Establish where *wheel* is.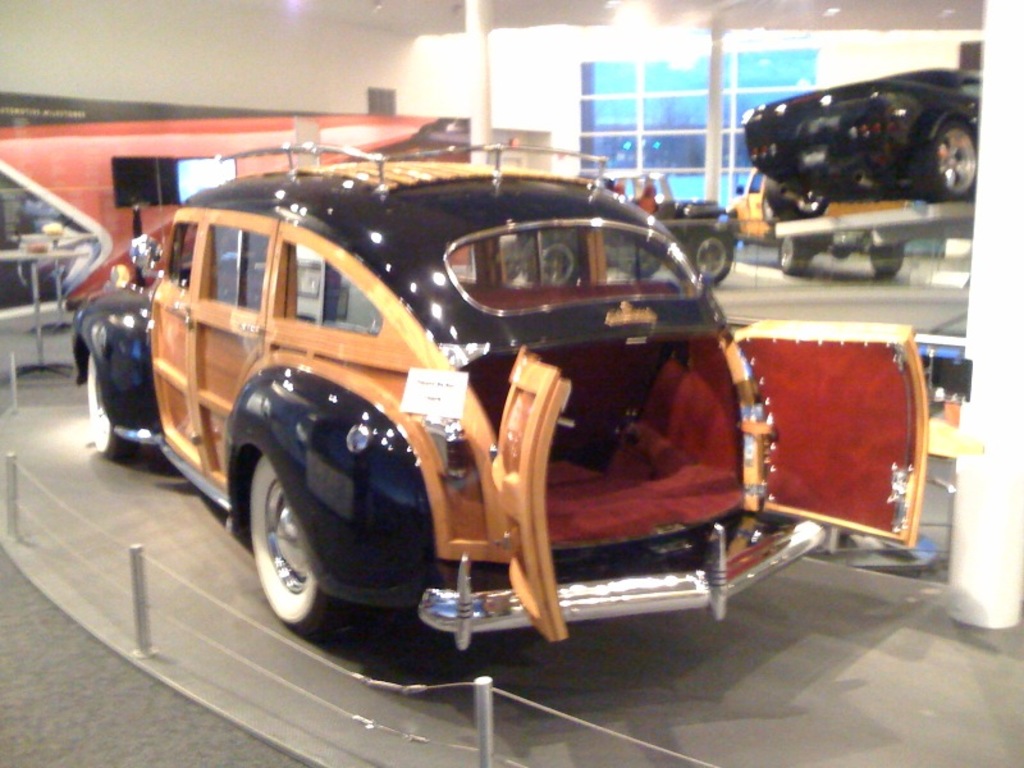
Established at 690, 227, 732, 280.
